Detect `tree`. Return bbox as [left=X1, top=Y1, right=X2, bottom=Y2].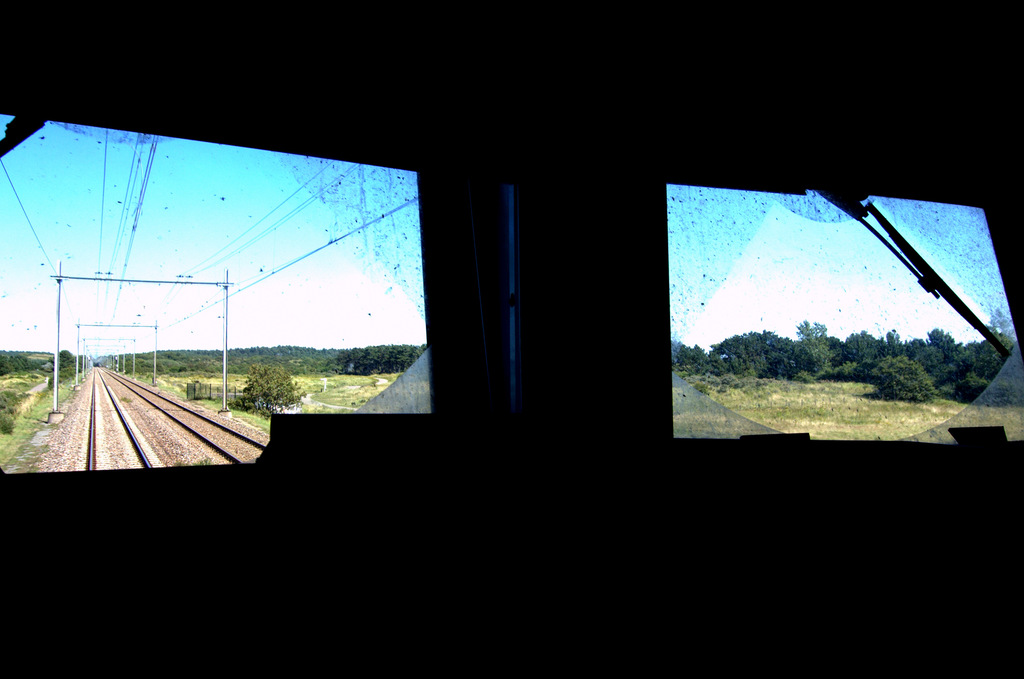
[left=45, top=346, right=85, bottom=388].
